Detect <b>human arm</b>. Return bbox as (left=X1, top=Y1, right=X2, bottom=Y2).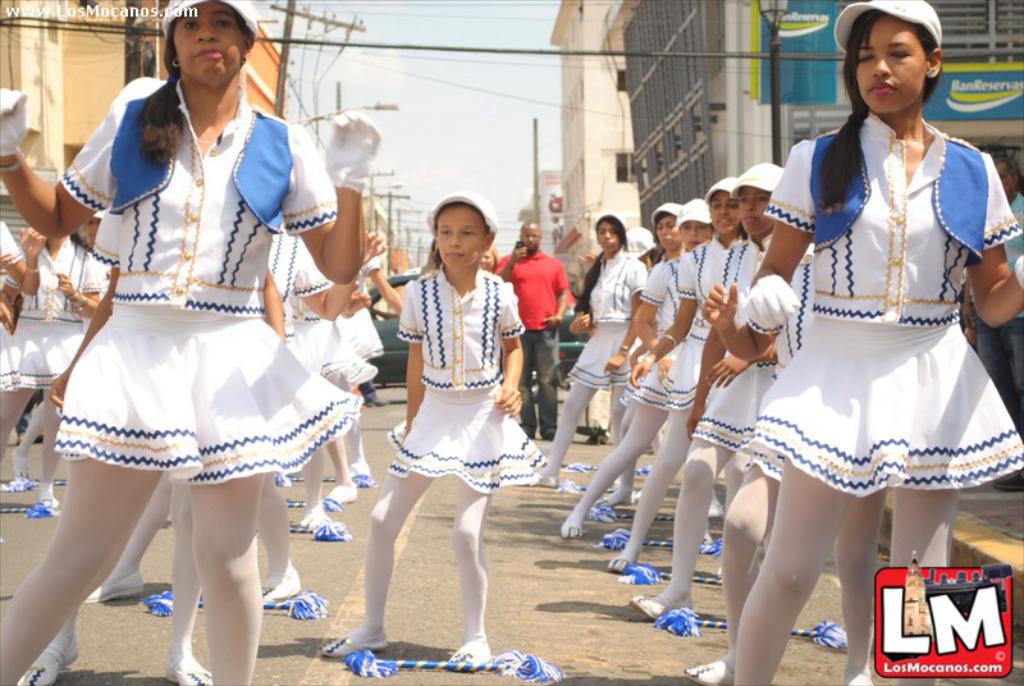
(left=983, top=156, right=1023, bottom=326).
